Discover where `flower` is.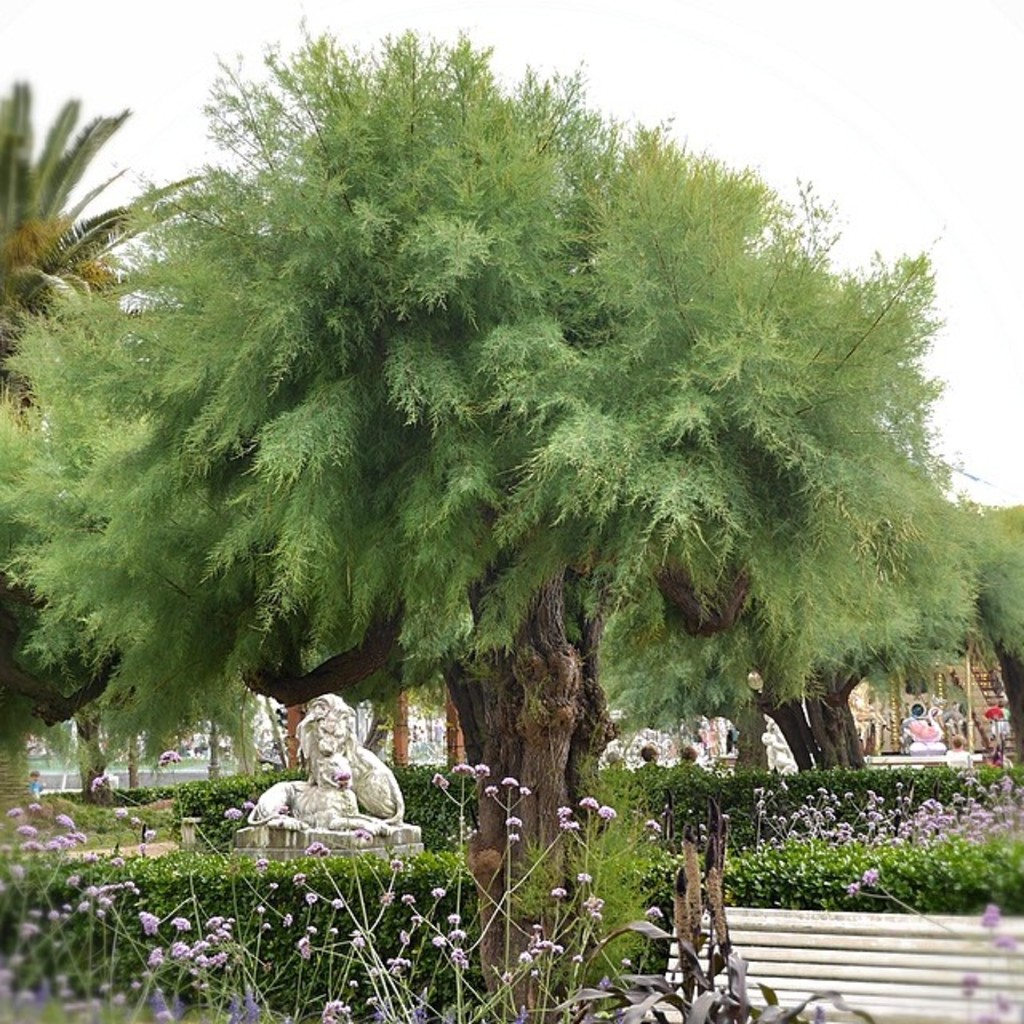
Discovered at [523, 784, 530, 797].
